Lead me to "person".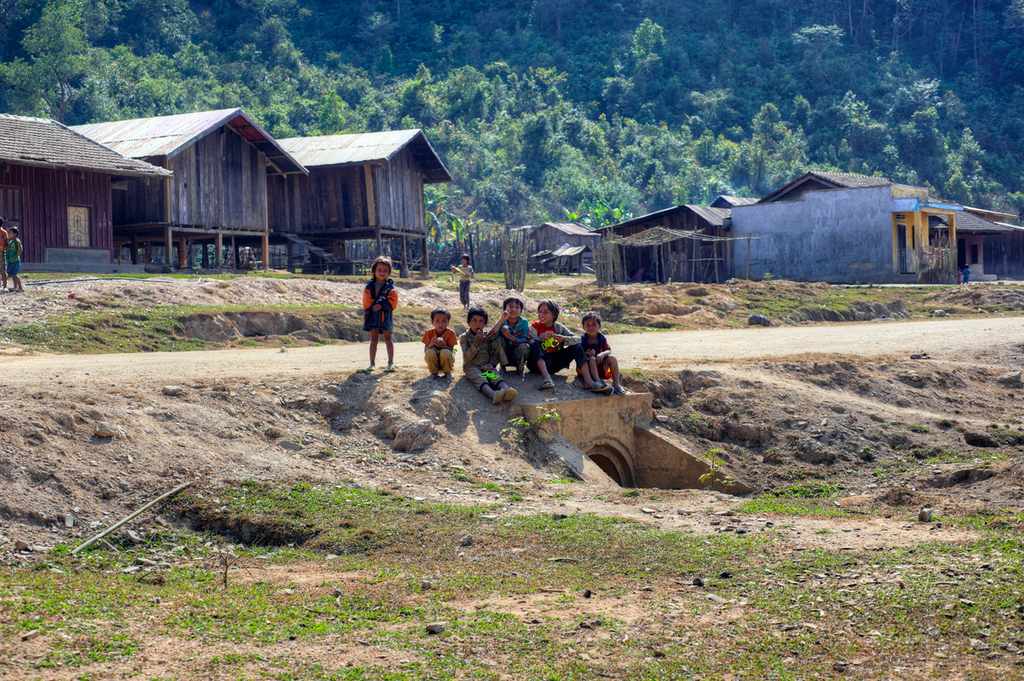
Lead to [left=417, top=306, right=462, bottom=379].
